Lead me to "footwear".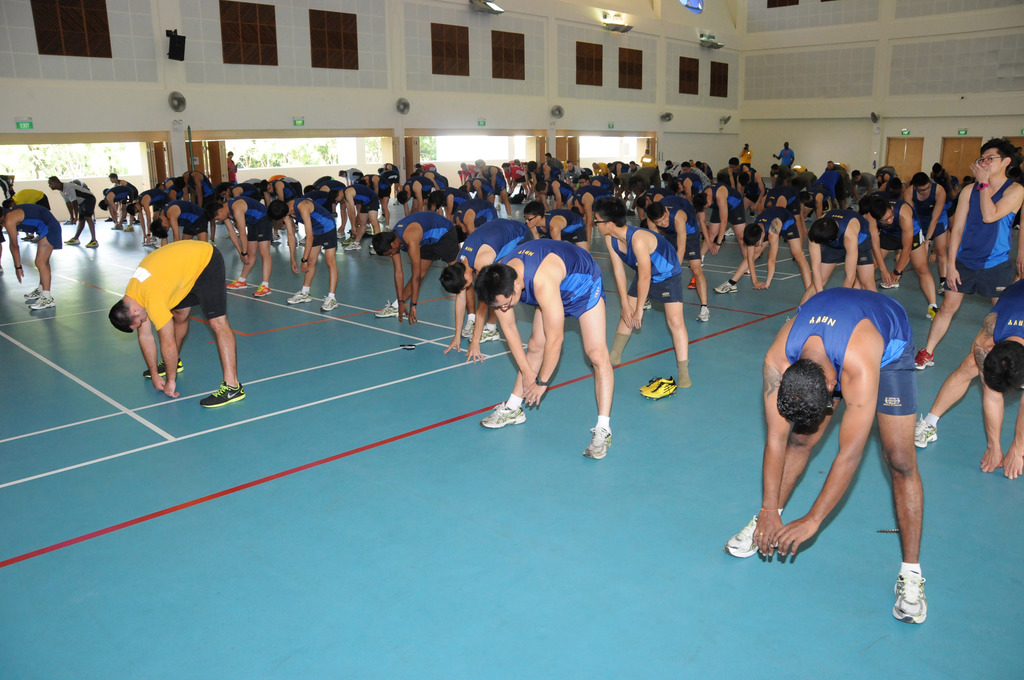
Lead to select_region(374, 304, 401, 320).
